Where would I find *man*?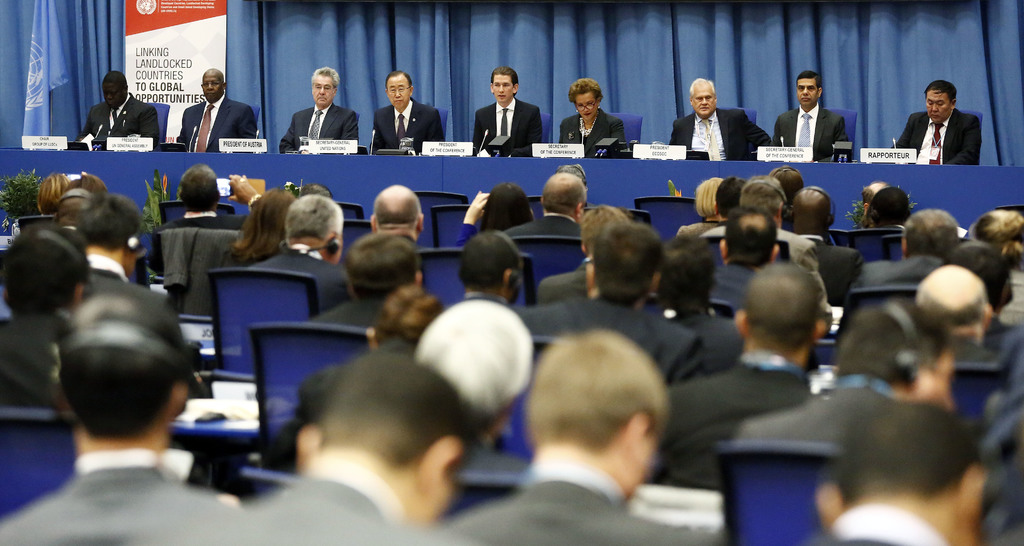
At BBox(773, 163, 808, 211).
